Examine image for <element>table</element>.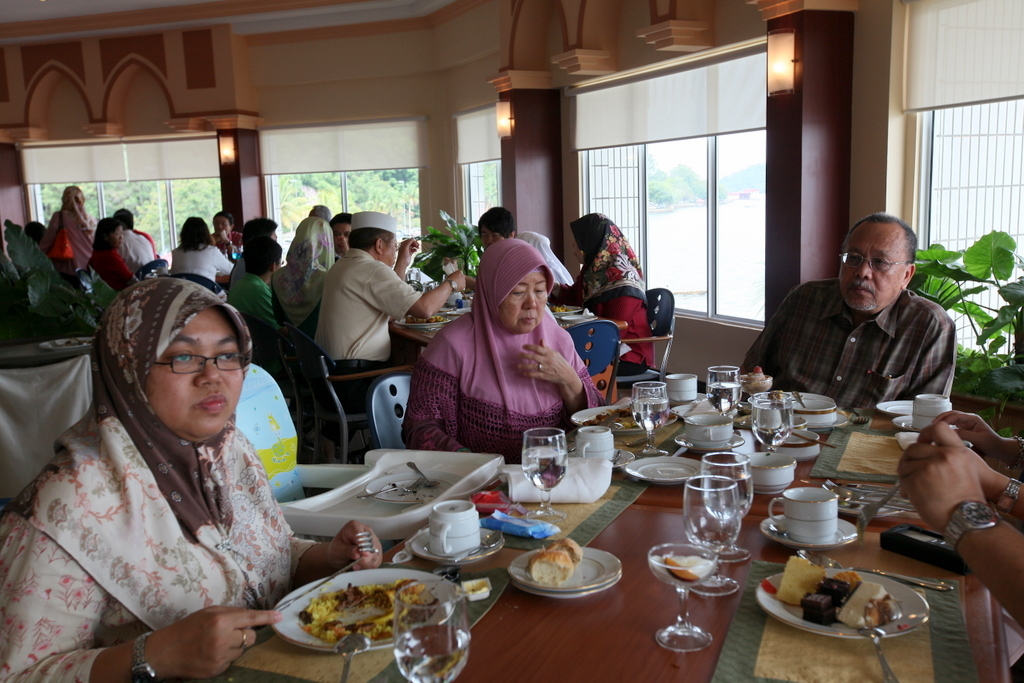
Examination result: [left=396, top=306, right=630, bottom=348].
